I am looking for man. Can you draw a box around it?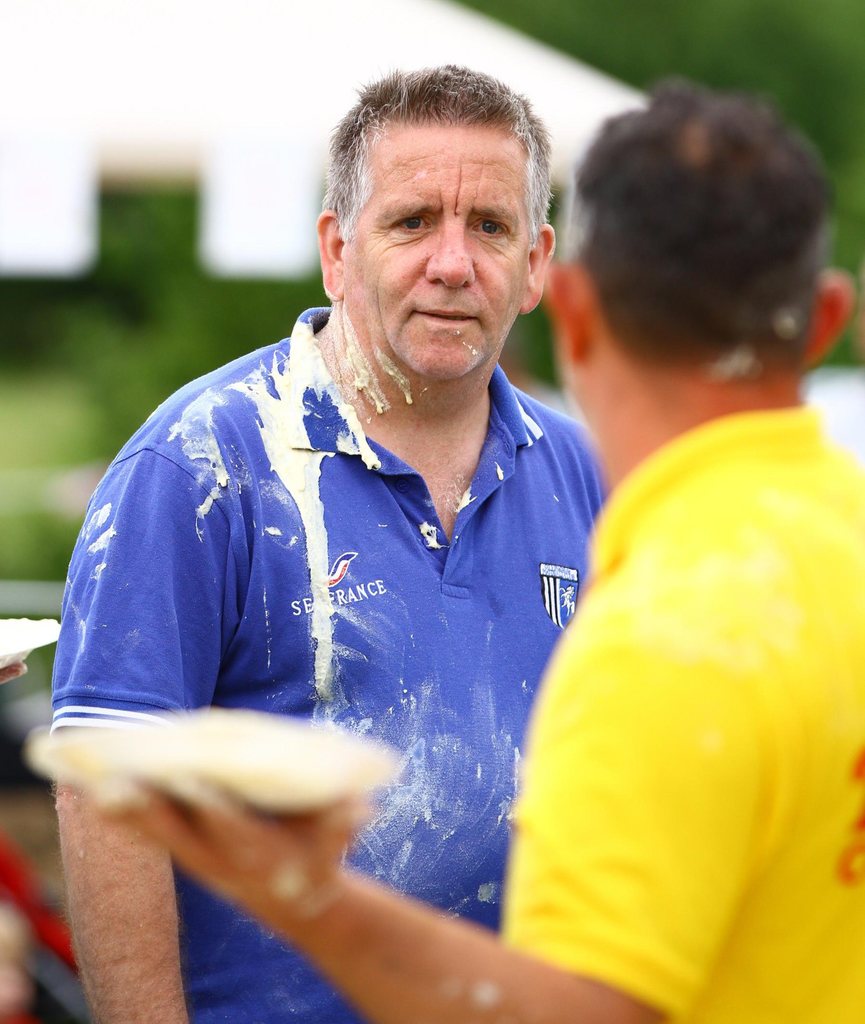
Sure, the bounding box is {"left": 112, "top": 101, "right": 864, "bottom": 1023}.
